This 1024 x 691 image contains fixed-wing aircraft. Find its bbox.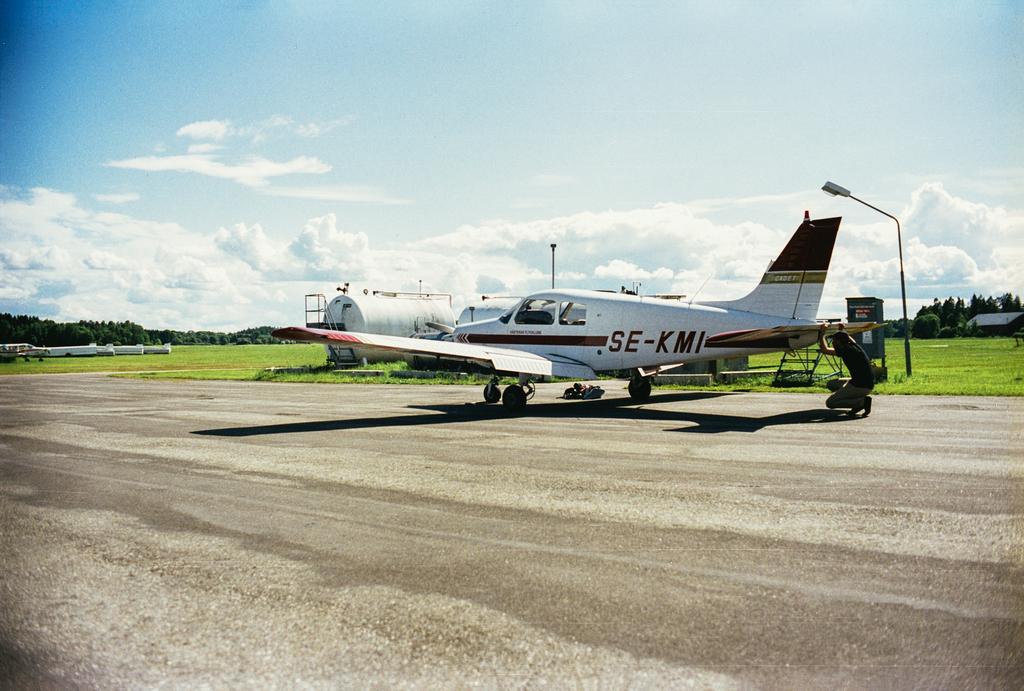
bbox(1, 344, 54, 364).
